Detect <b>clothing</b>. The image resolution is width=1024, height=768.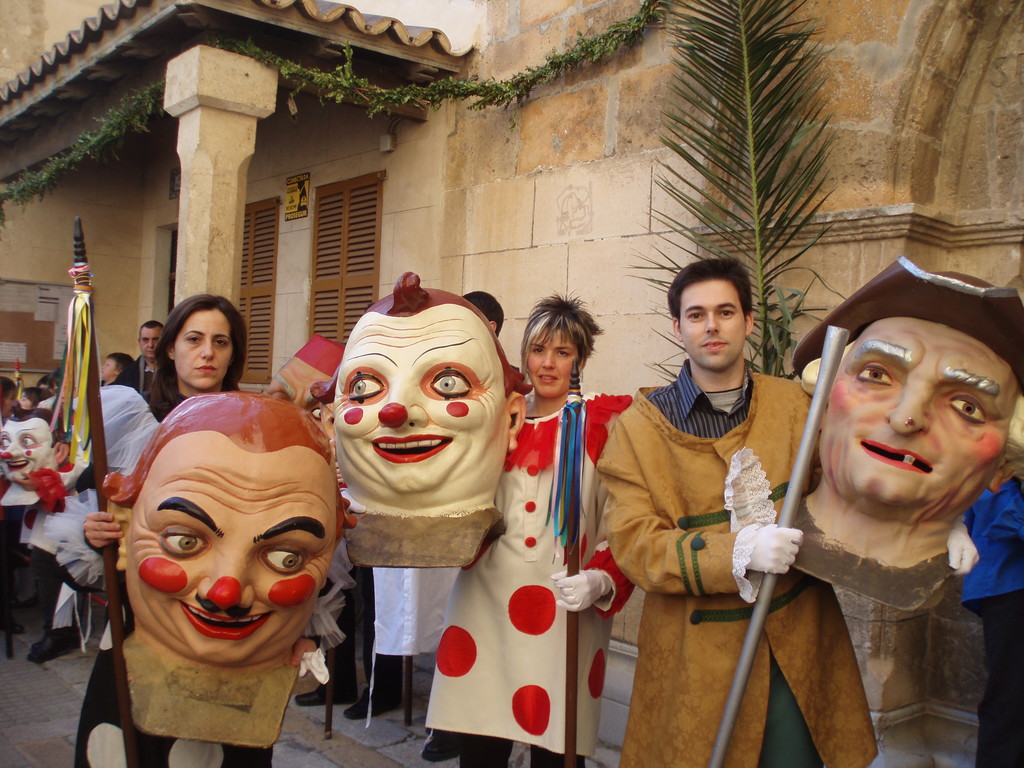
(x1=109, y1=352, x2=160, y2=403).
